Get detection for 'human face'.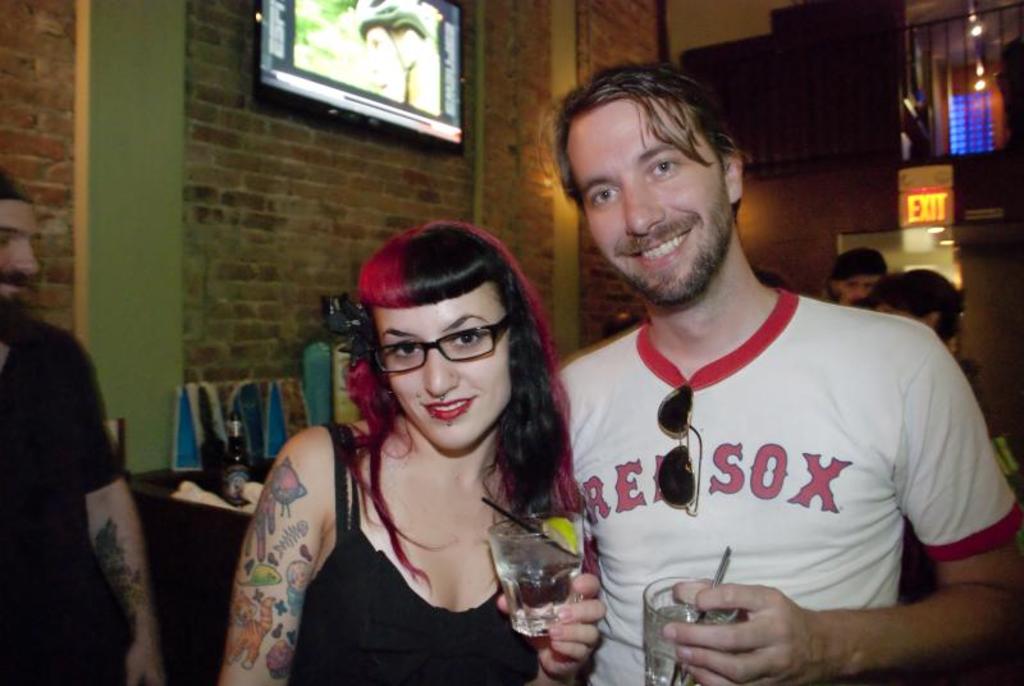
Detection: select_region(0, 193, 40, 316).
